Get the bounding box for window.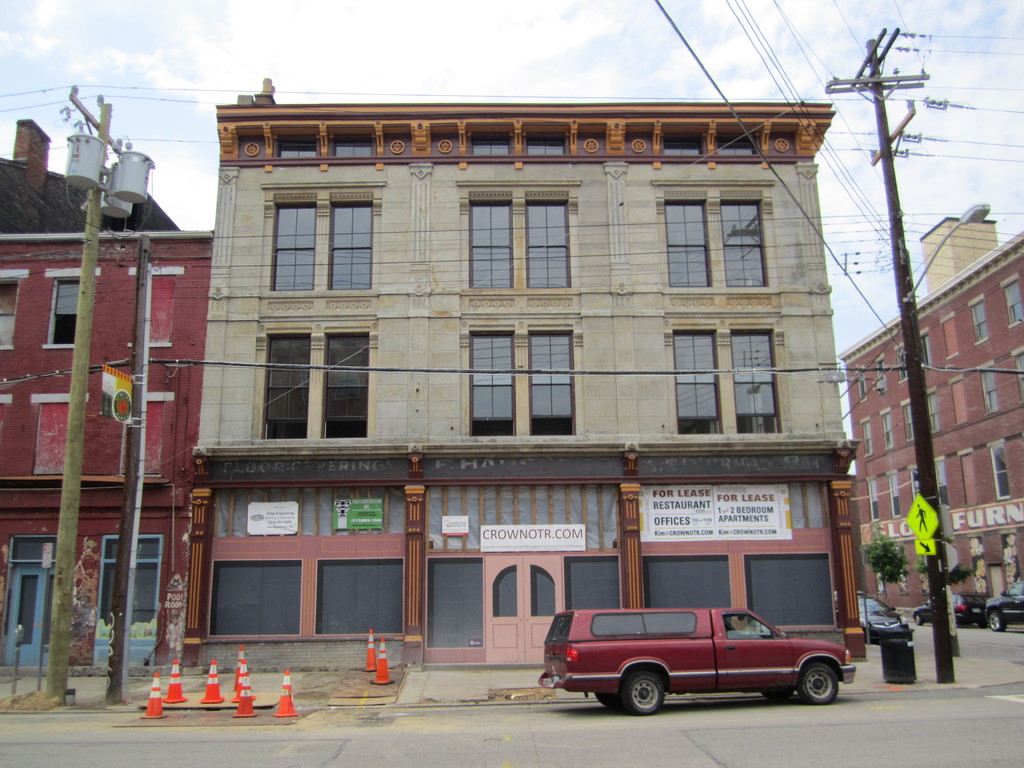
detection(935, 456, 948, 509).
